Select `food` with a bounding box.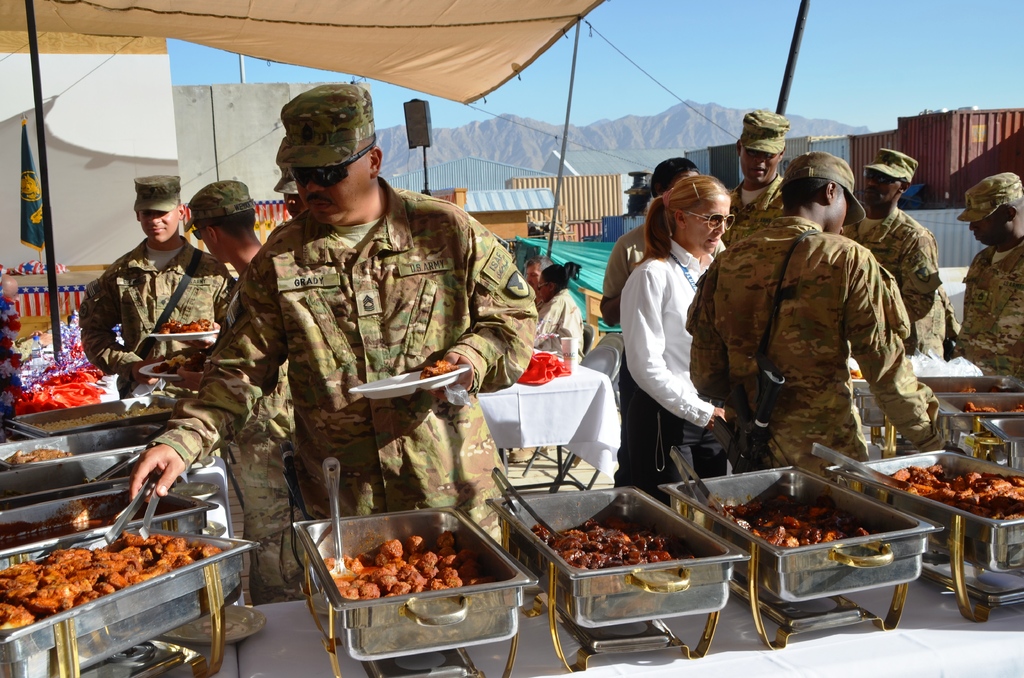
detection(28, 407, 179, 430).
